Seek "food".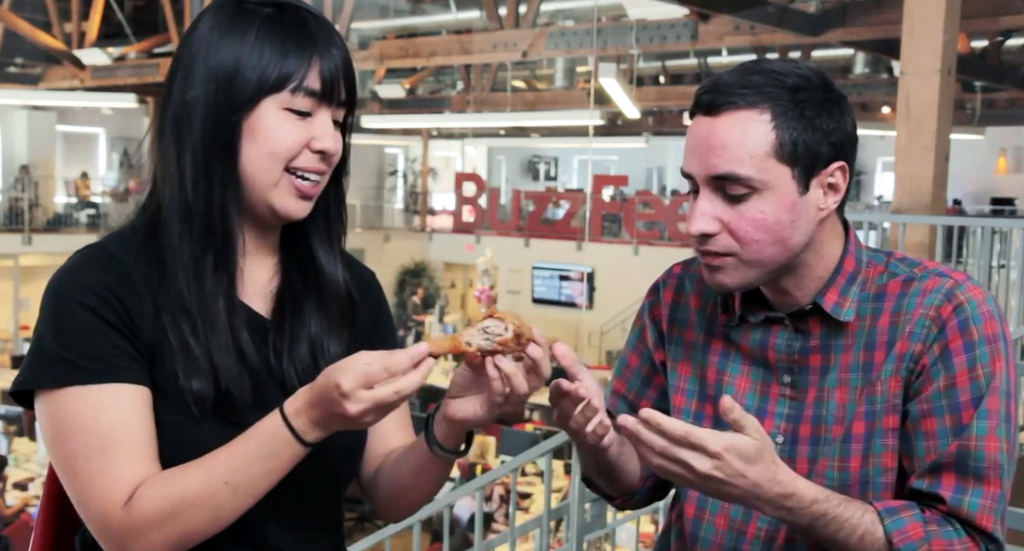
423,305,534,373.
